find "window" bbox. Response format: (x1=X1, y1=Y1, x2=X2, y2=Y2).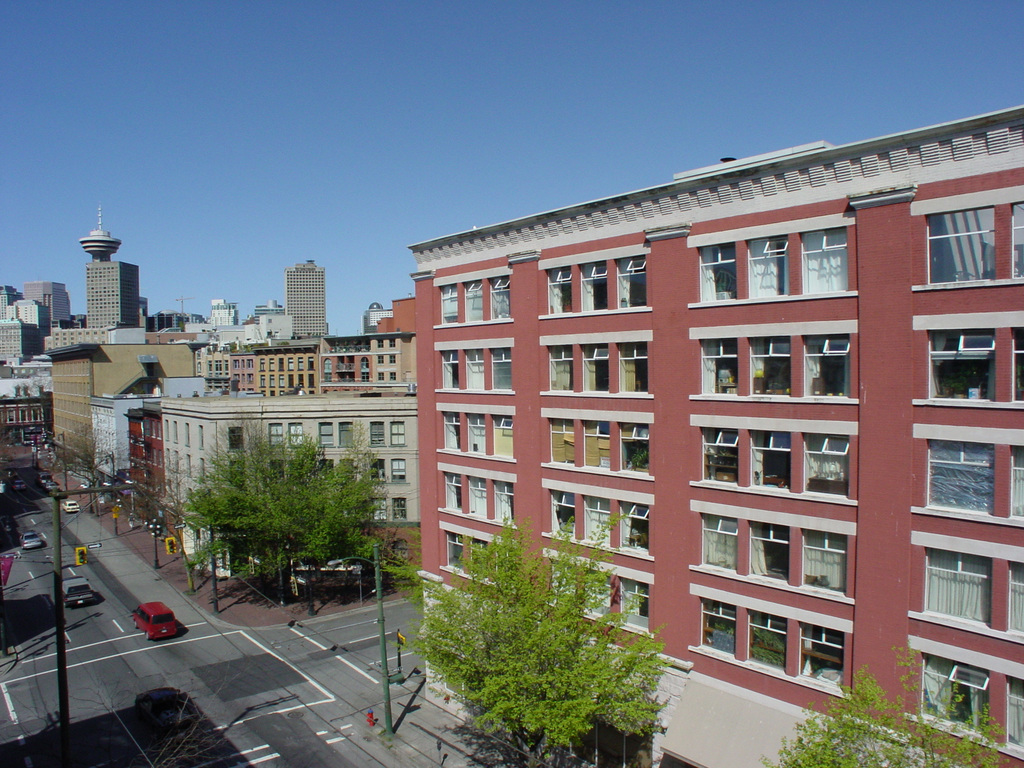
(x1=386, y1=499, x2=415, y2=516).
